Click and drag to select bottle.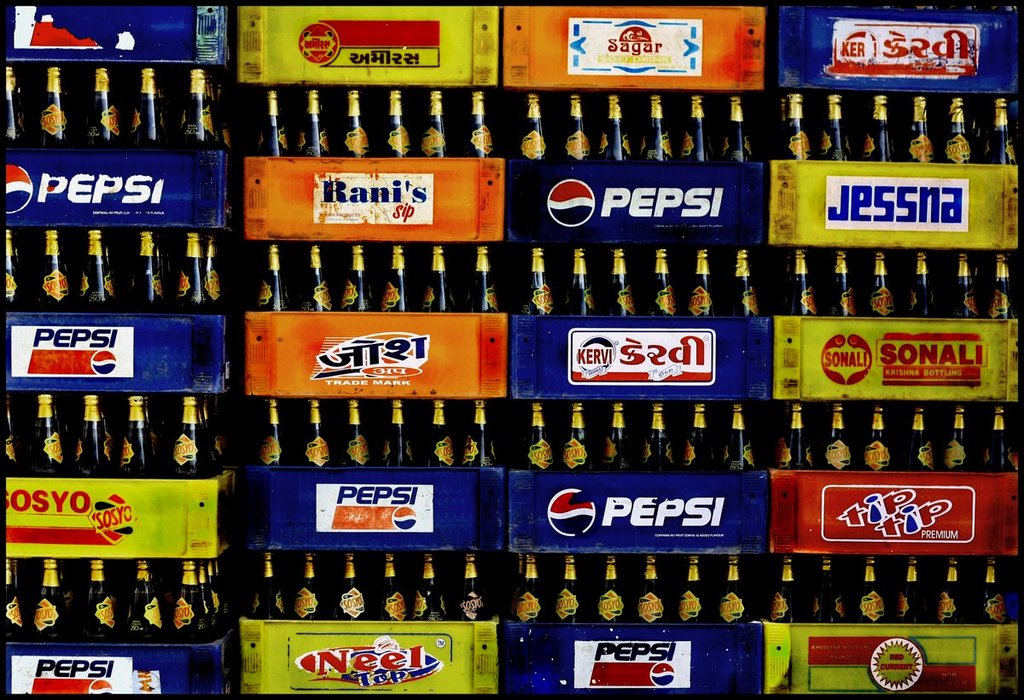
Selection: region(638, 95, 674, 167).
